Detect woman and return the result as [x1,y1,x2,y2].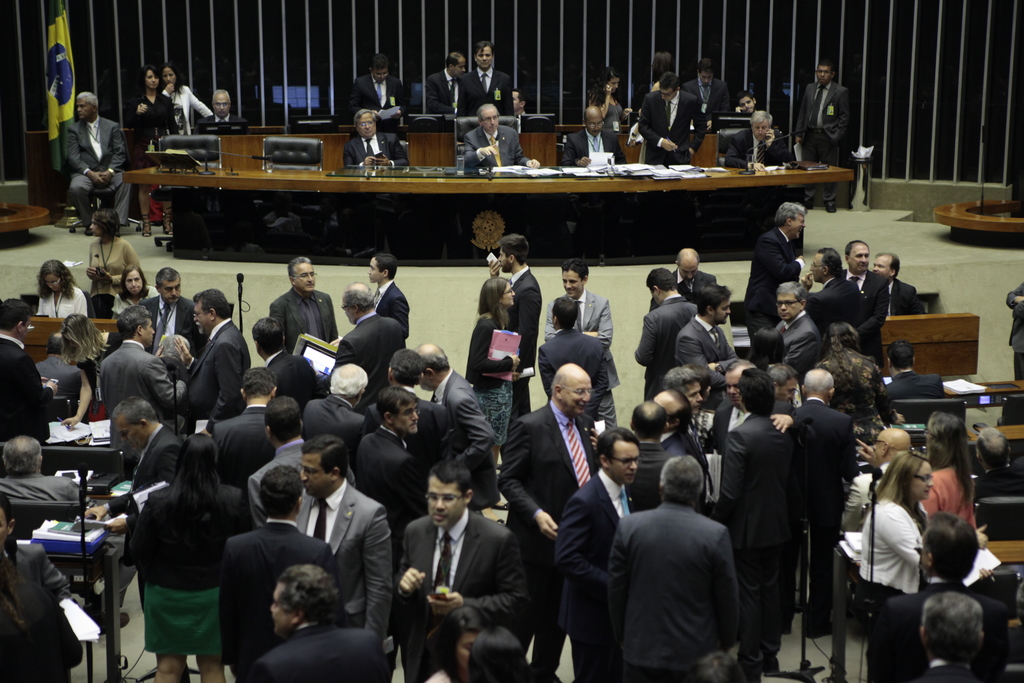
[865,446,970,667].
